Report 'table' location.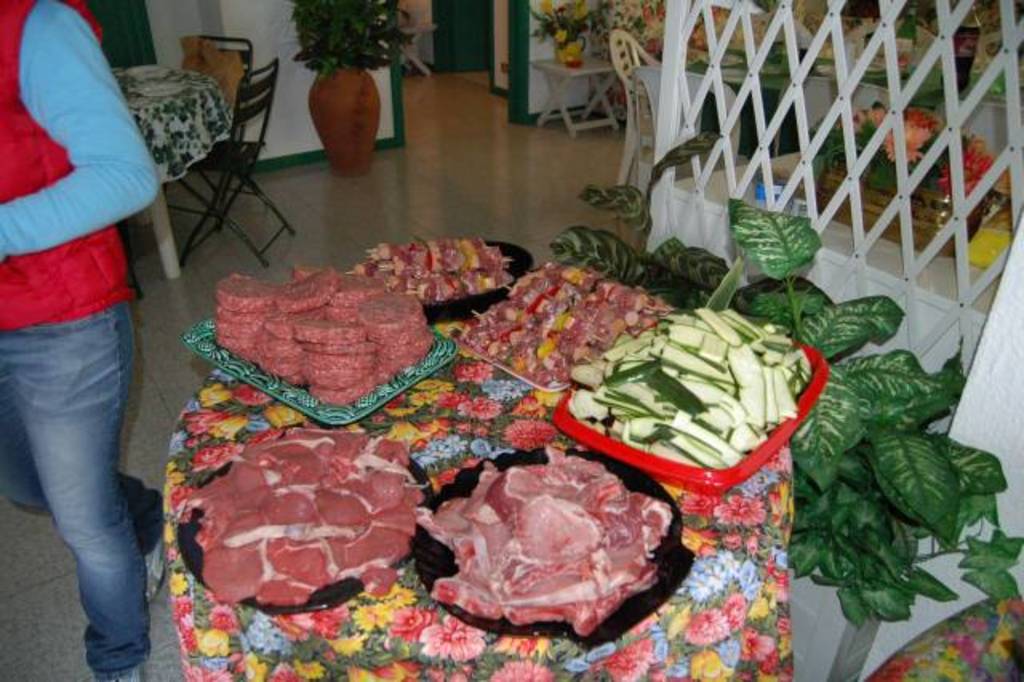
Report: pyautogui.locateOnScreen(165, 323, 792, 680).
